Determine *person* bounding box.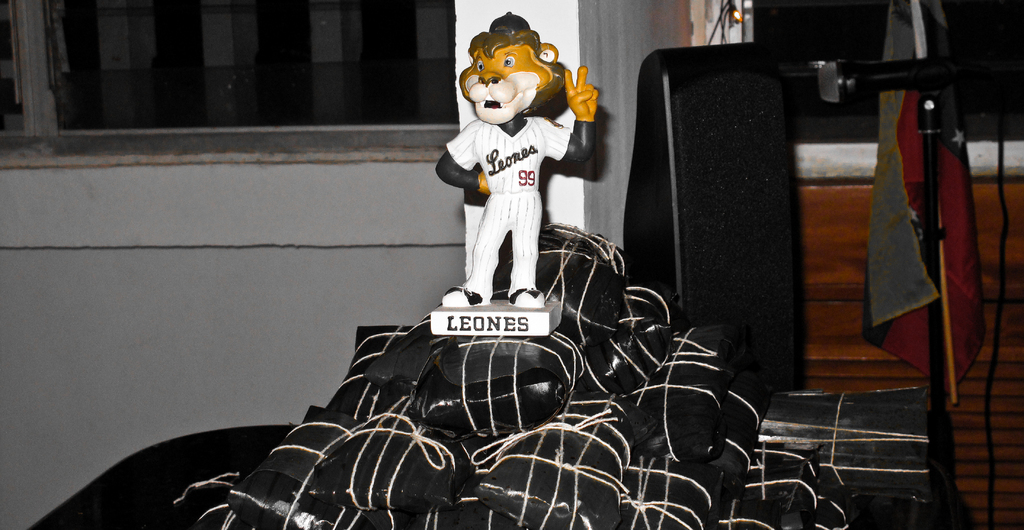
Determined: box=[435, 9, 598, 310].
